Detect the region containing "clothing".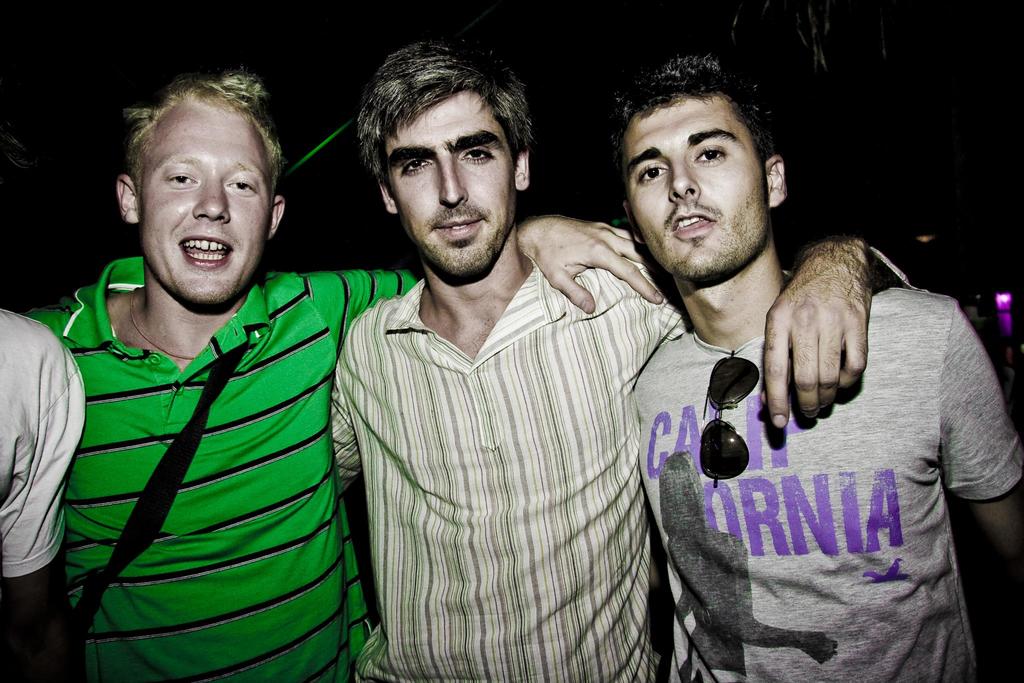
select_region(634, 285, 1023, 682).
